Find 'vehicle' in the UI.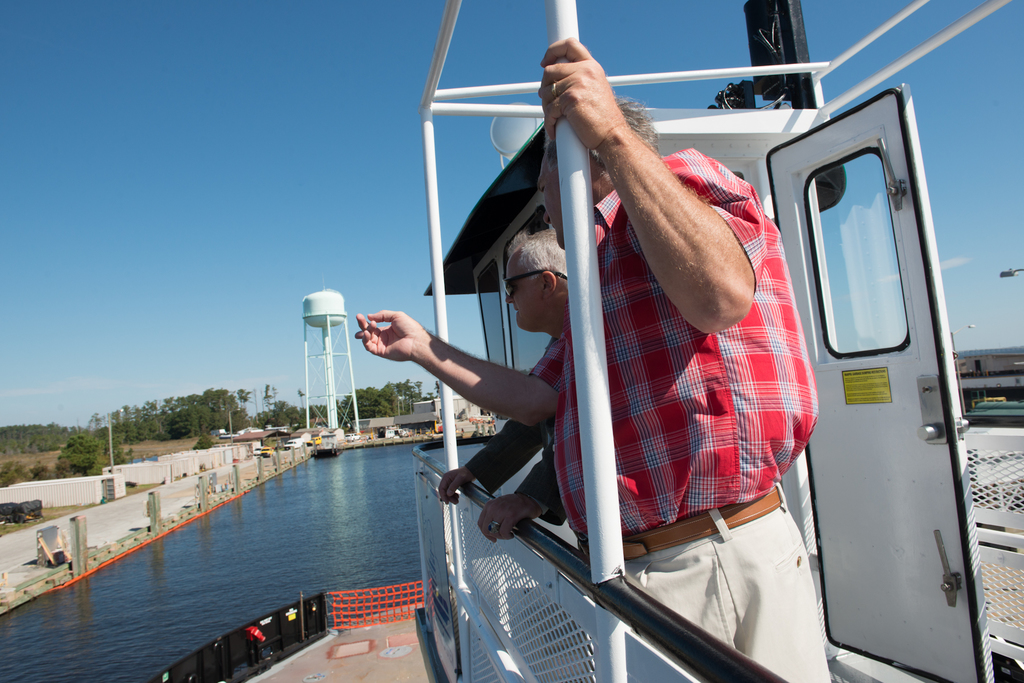
UI element at 253,445,259,456.
